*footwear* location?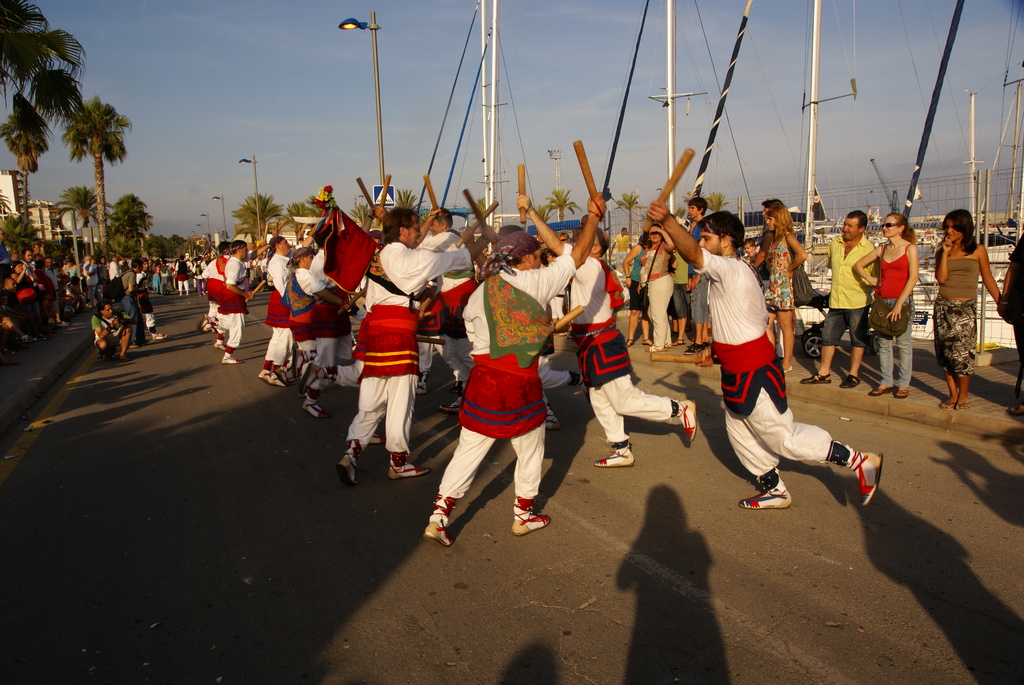
440, 395, 463, 413
